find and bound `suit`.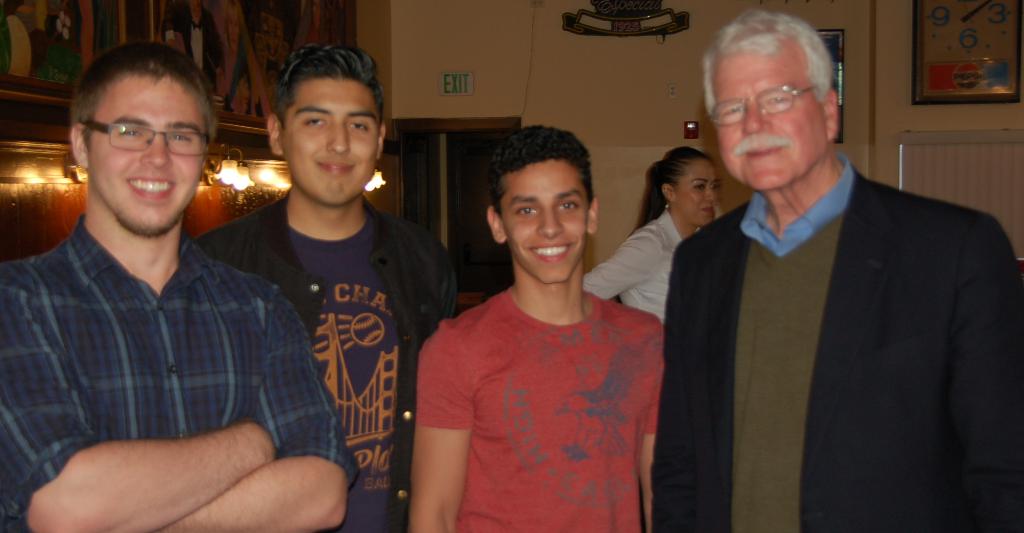
Bound: l=658, t=74, r=1017, b=518.
